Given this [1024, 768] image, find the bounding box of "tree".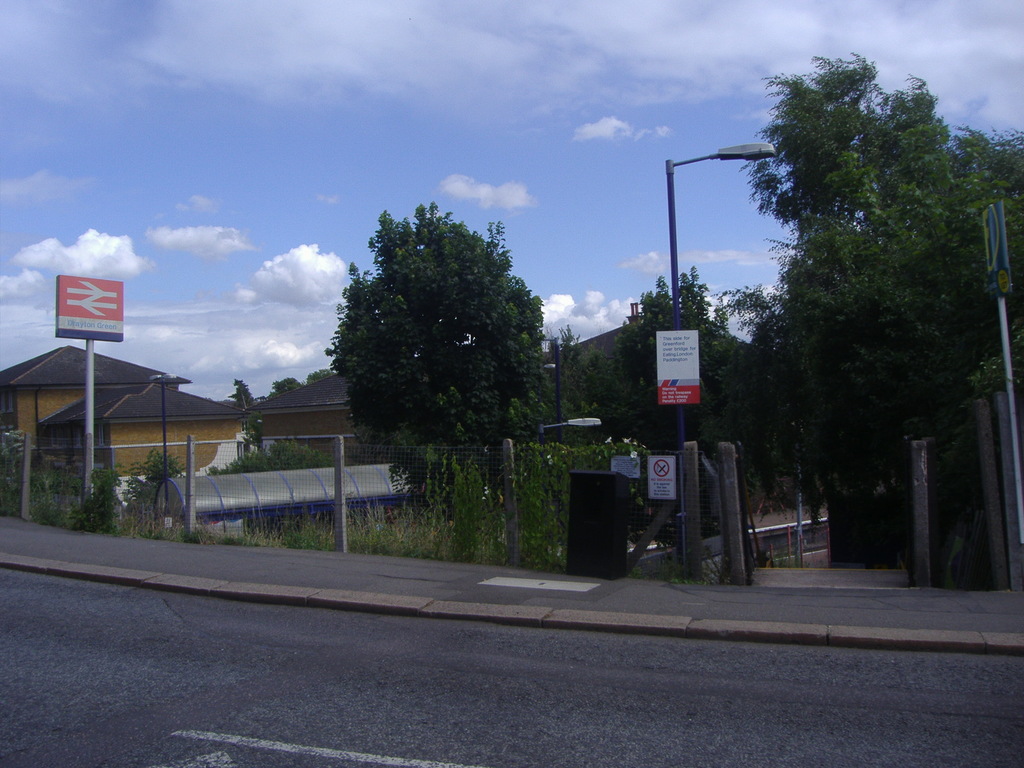
BBox(314, 192, 557, 517).
